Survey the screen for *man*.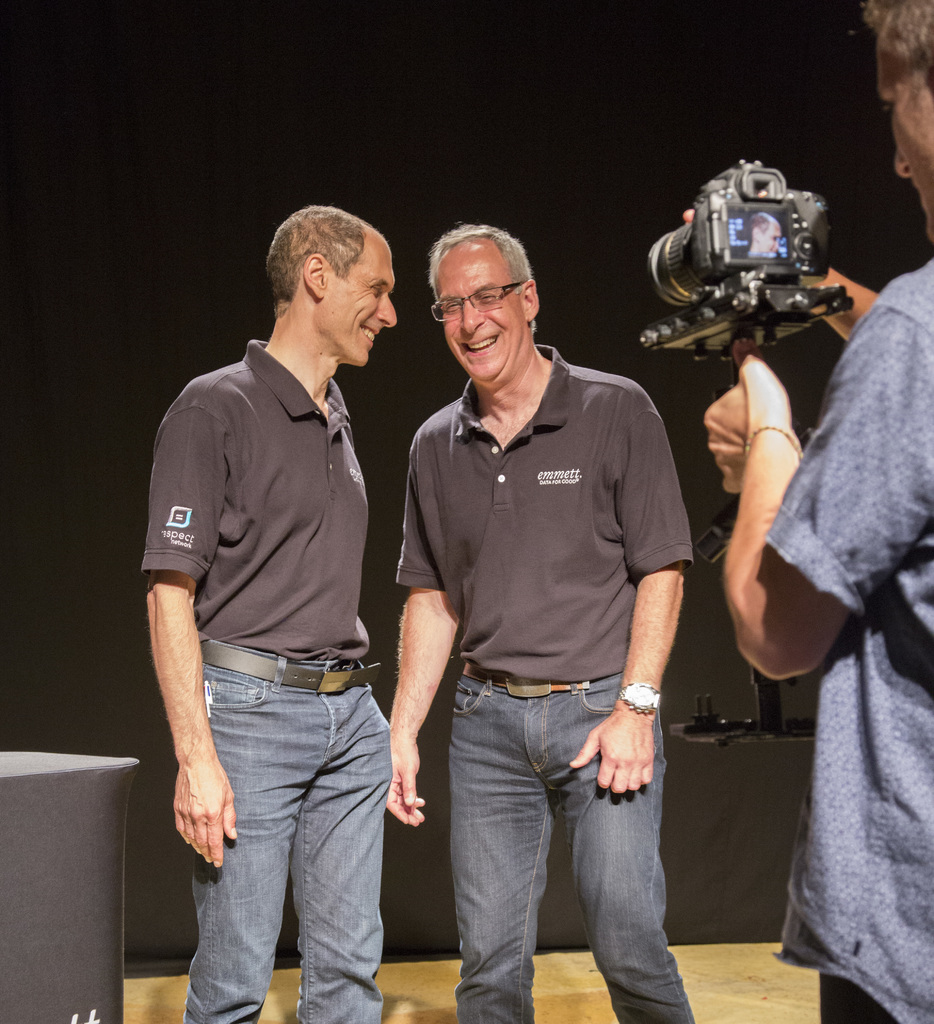
Survey found: <bbox>373, 209, 714, 1002</bbox>.
